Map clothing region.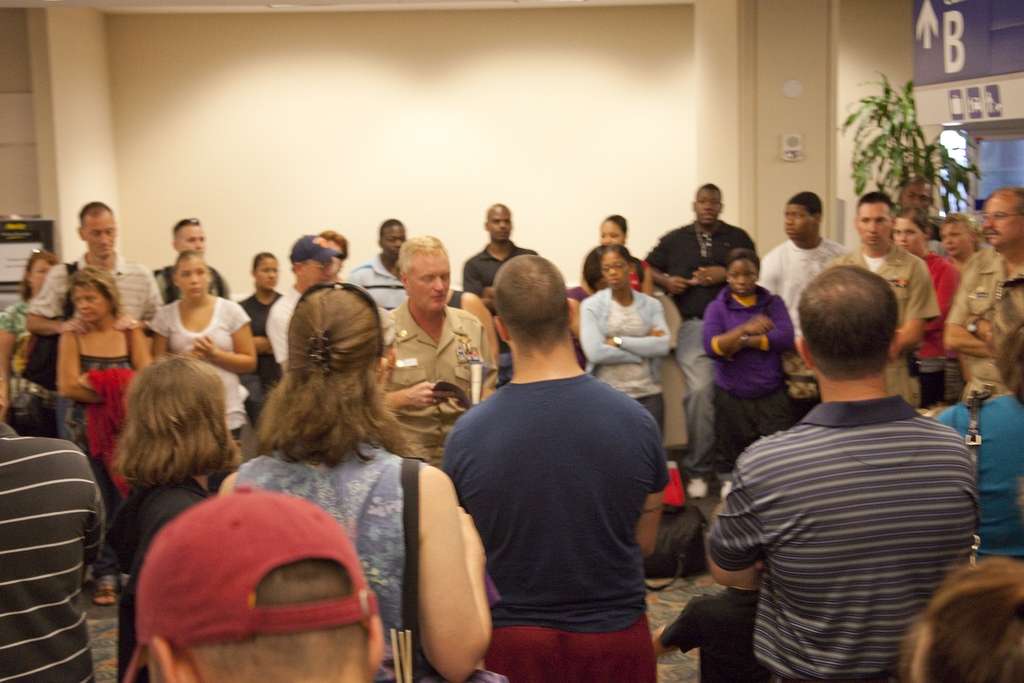
Mapped to select_region(941, 404, 1023, 552).
